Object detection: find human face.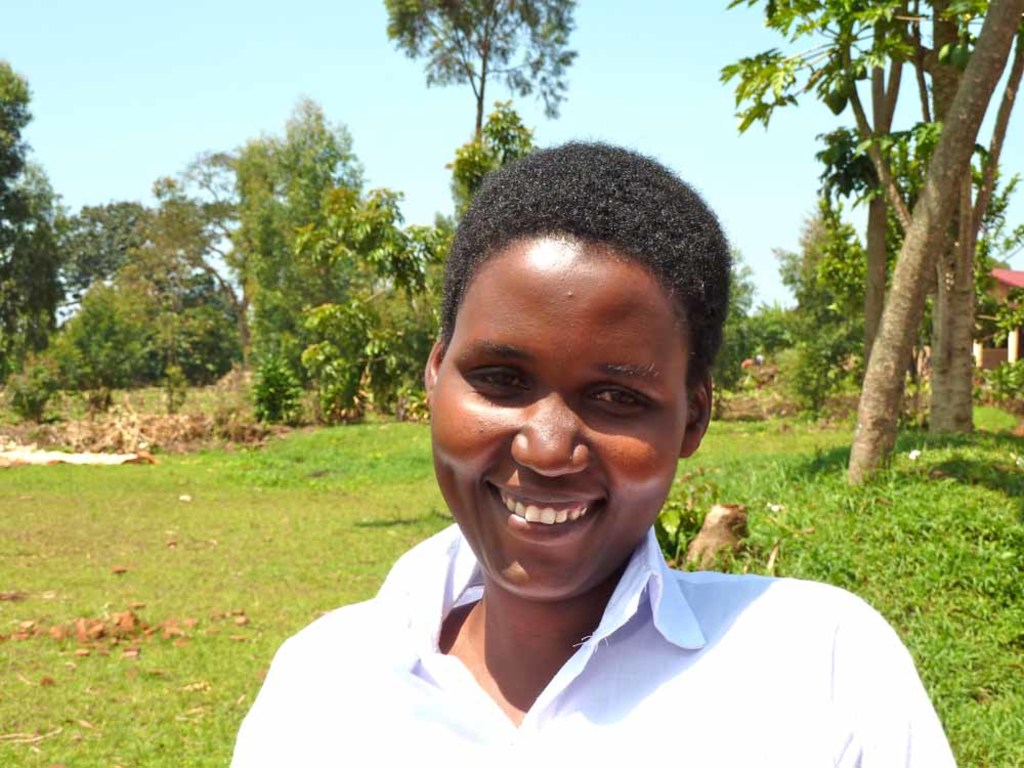
(left=427, top=257, right=687, bottom=590).
